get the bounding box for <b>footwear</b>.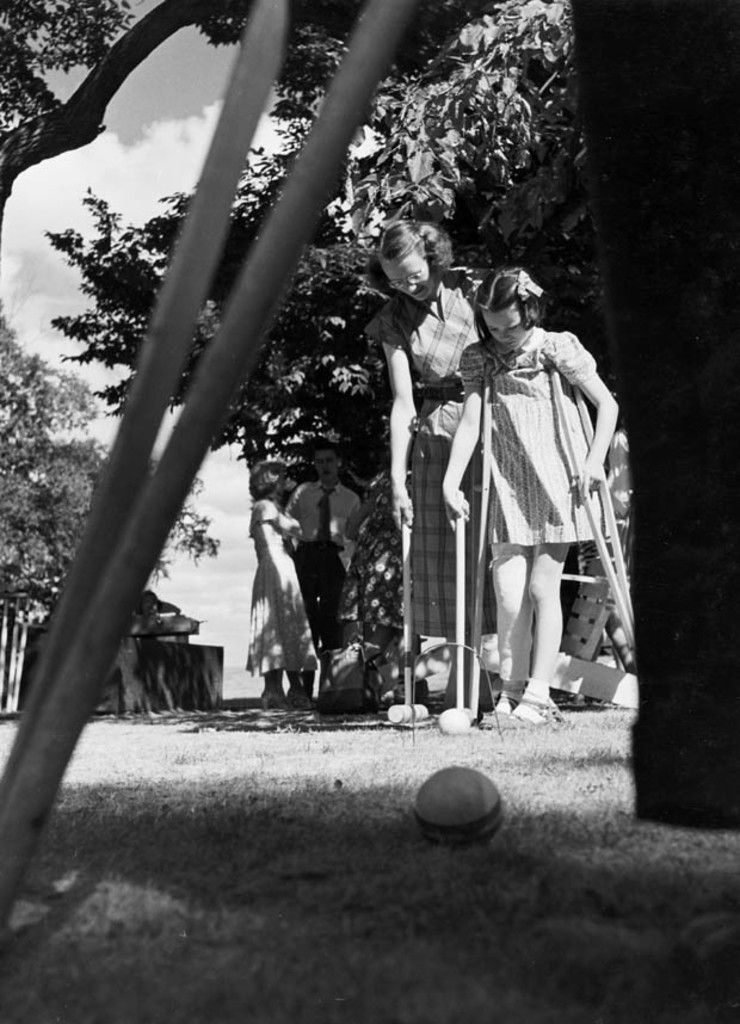
crop(483, 710, 508, 729).
